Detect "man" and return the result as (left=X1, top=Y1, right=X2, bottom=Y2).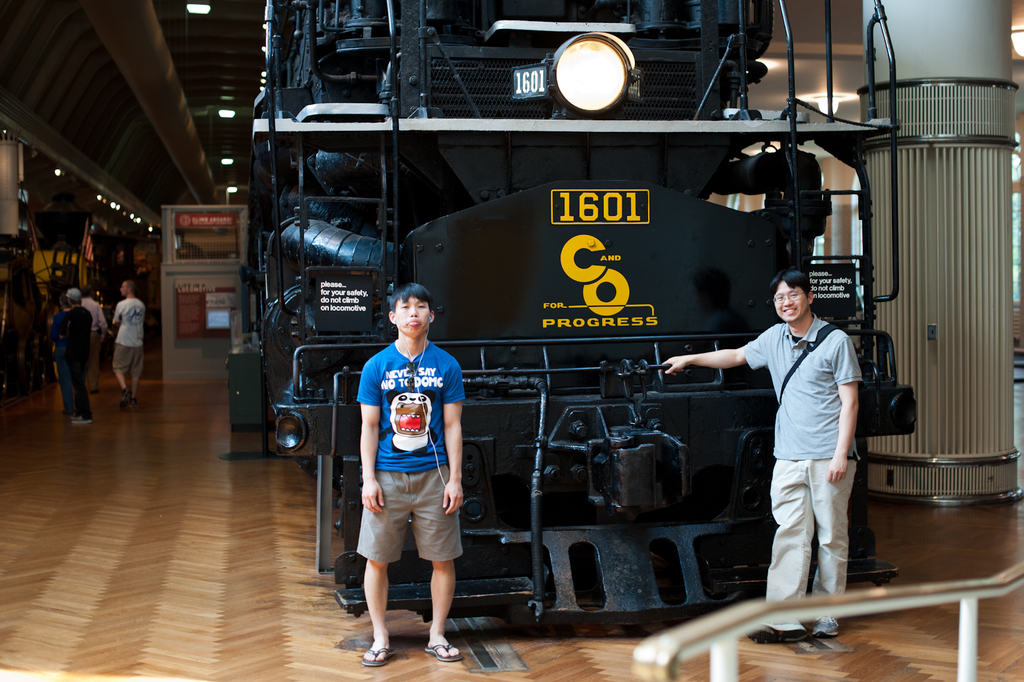
(left=80, top=285, right=106, bottom=390).
